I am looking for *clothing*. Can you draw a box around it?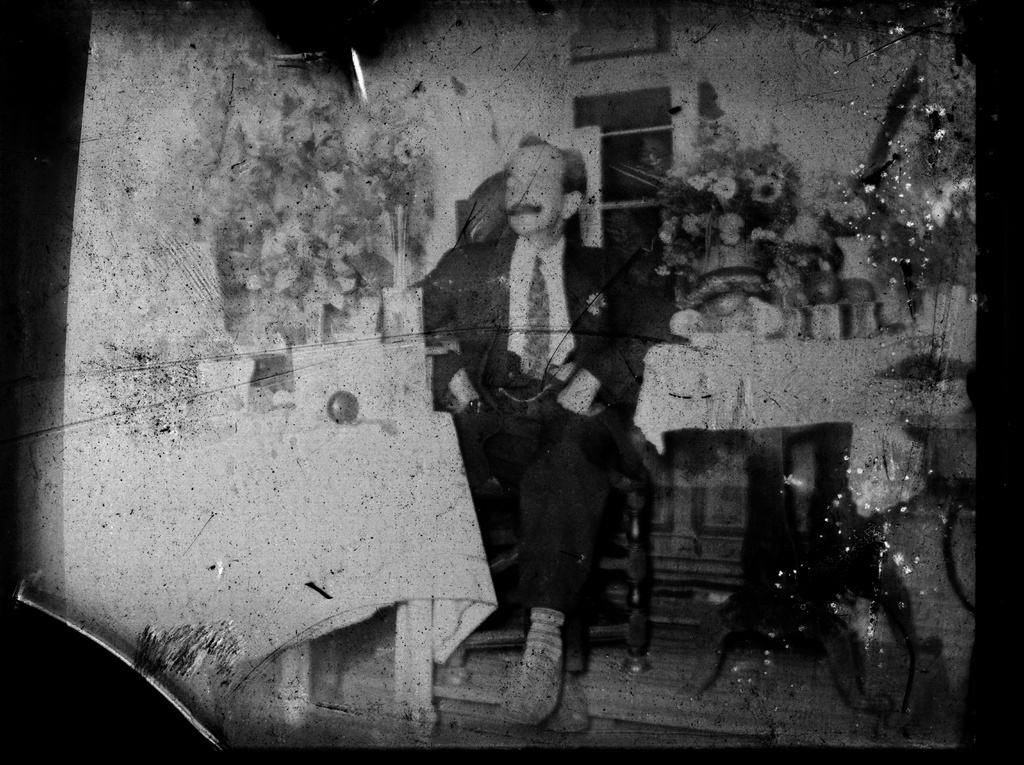
Sure, the bounding box is l=437, t=148, r=665, b=664.
